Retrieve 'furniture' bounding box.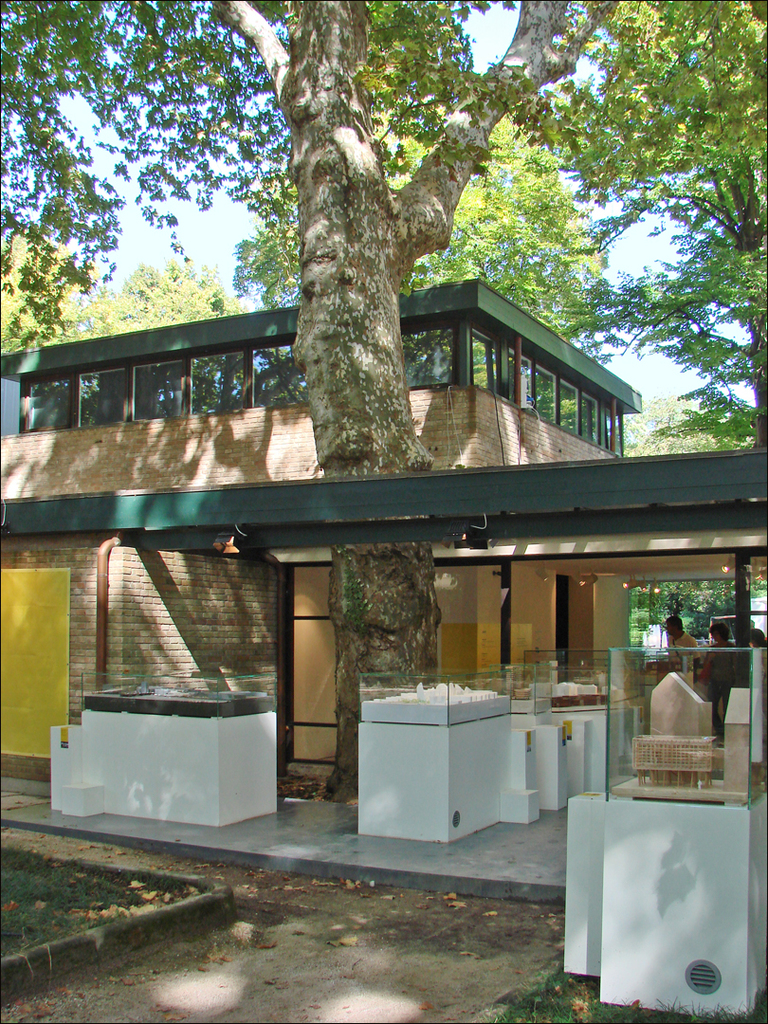
Bounding box: box(561, 781, 767, 1015).
